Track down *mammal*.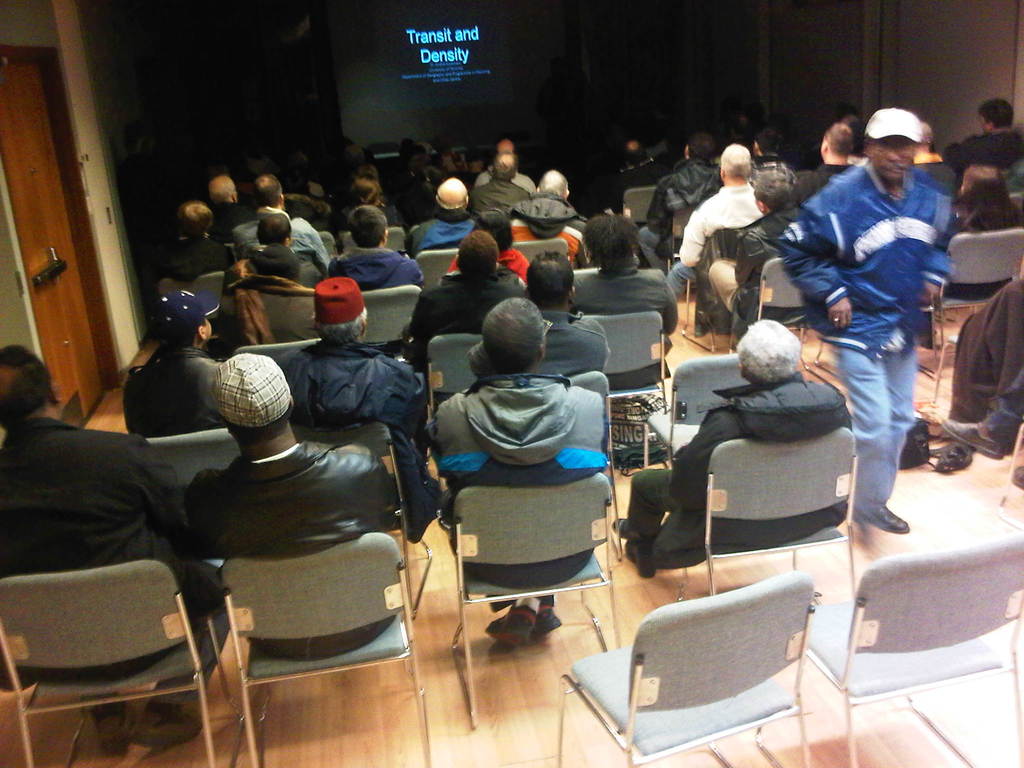
Tracked to {"x1": 166, "y1": 202, "x2": 229, "y2": 281}.
